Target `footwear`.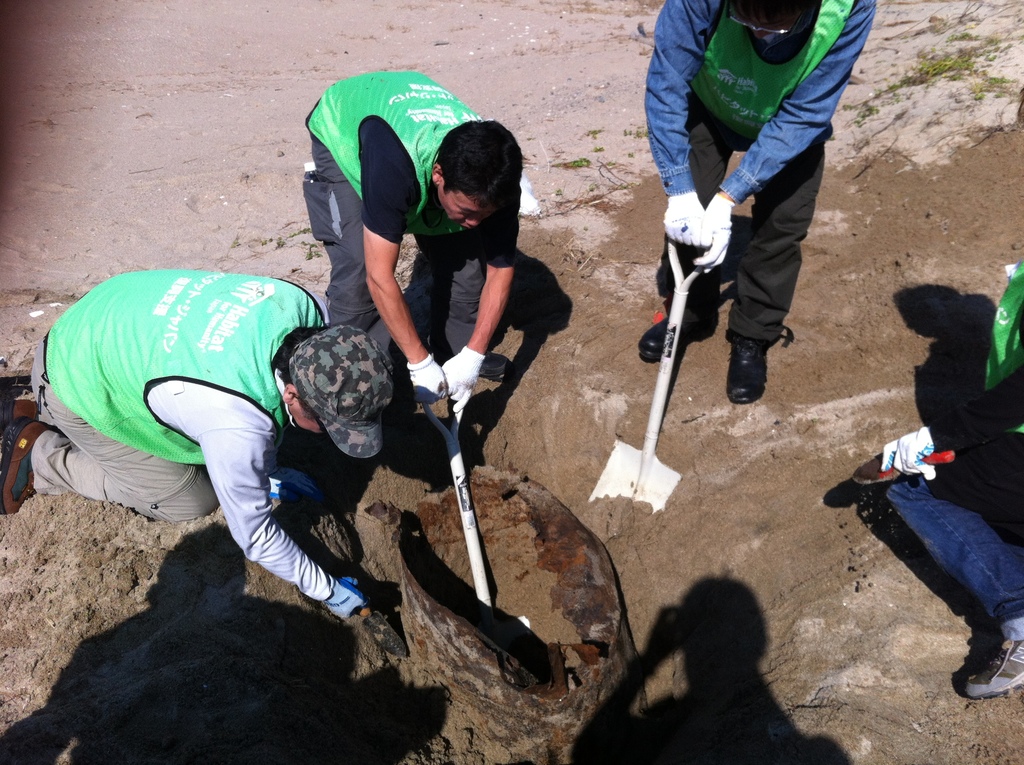
Target region: pyautogui.locateOnScreen(641, 312, 706, 361).
